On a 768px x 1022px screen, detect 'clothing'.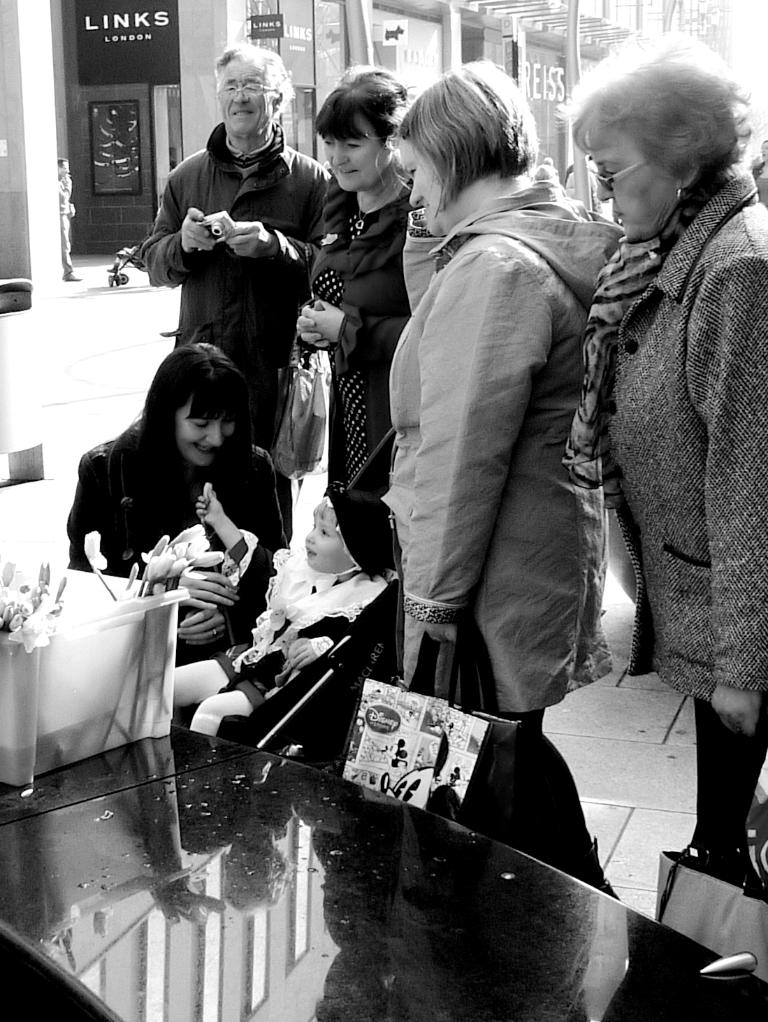
bbox=(142, 121, 338, 542).
